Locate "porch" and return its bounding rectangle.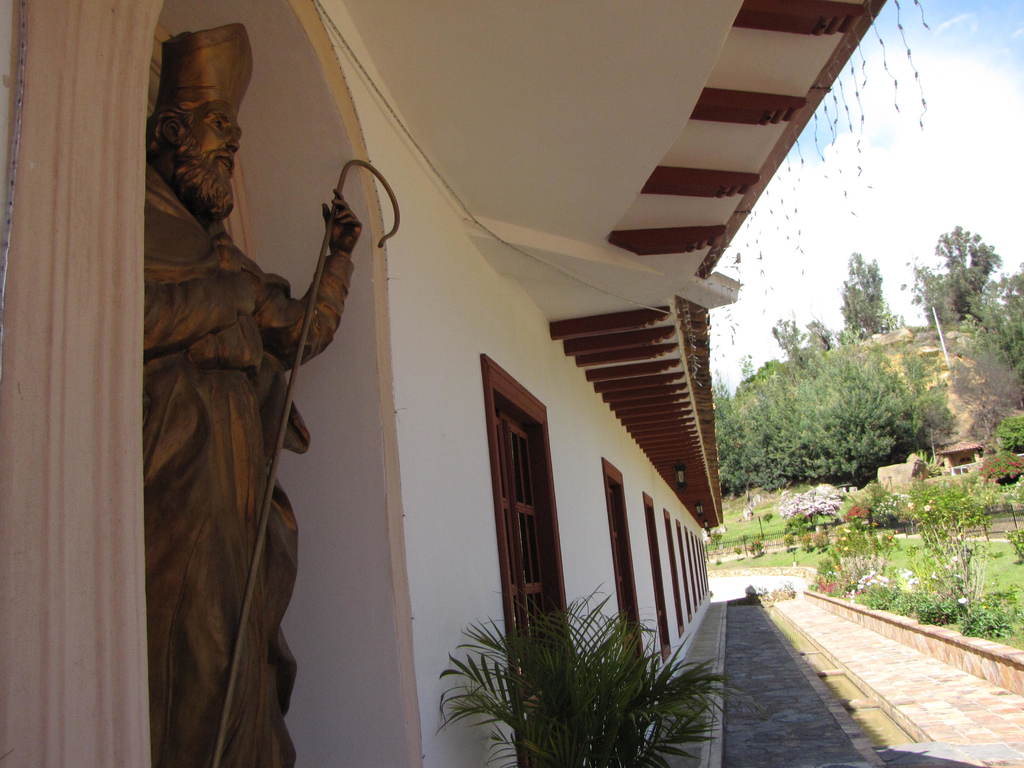
crop(453, 460, 1023, 766).
